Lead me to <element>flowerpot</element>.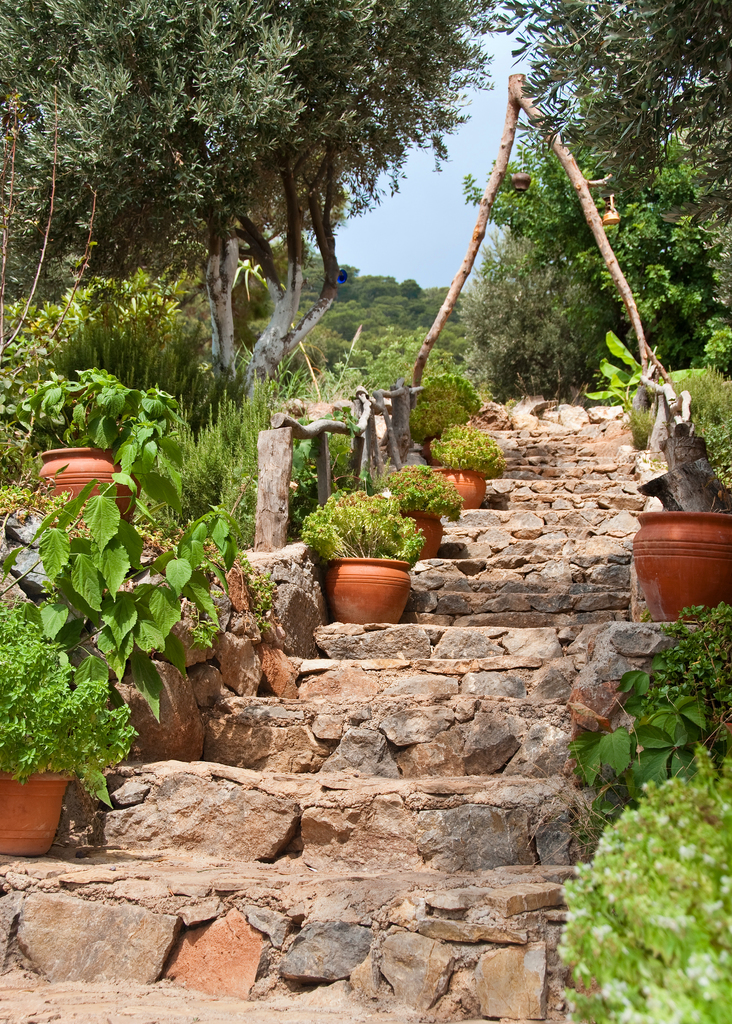
Lead to 36:443:138:524.
